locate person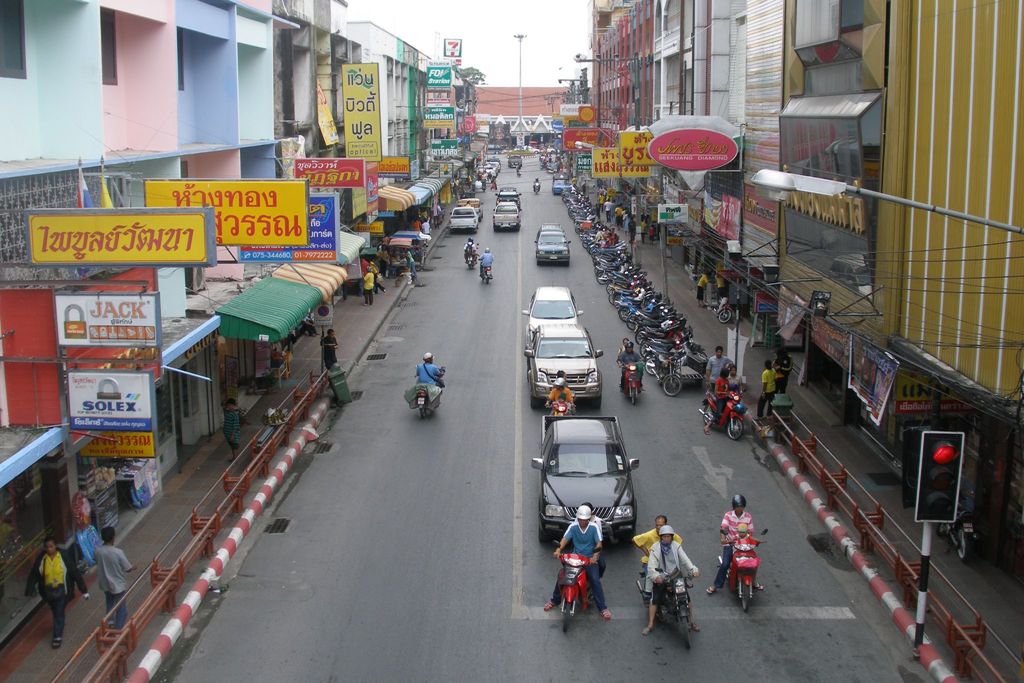
706:368:733:431
